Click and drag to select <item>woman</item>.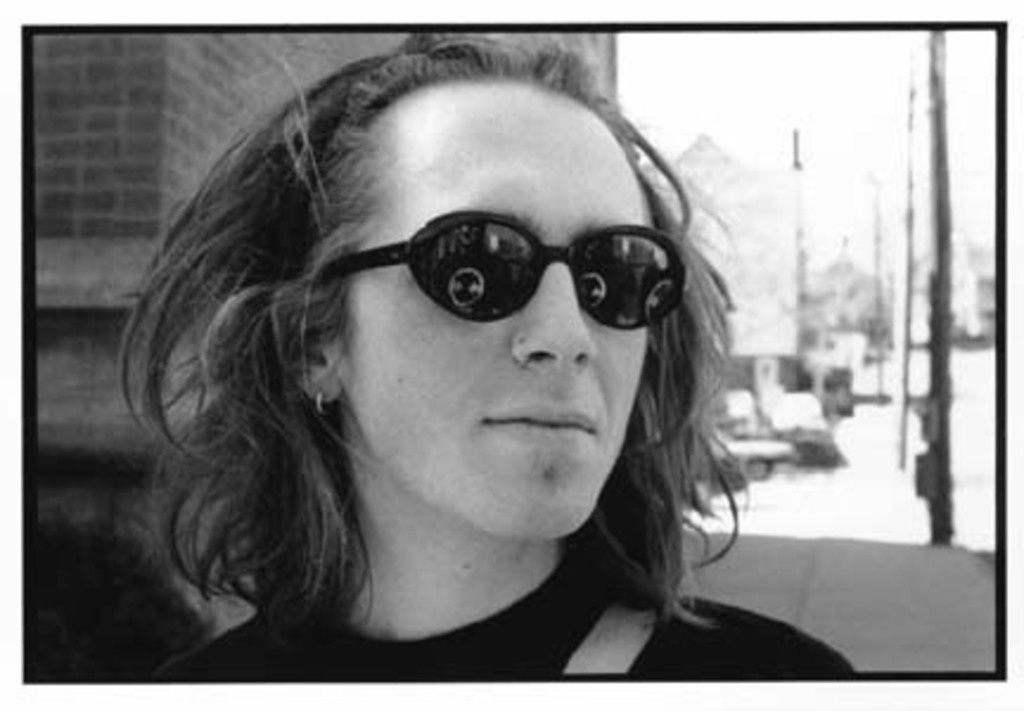
Selection: select_region(116, 33, 853, 683).
